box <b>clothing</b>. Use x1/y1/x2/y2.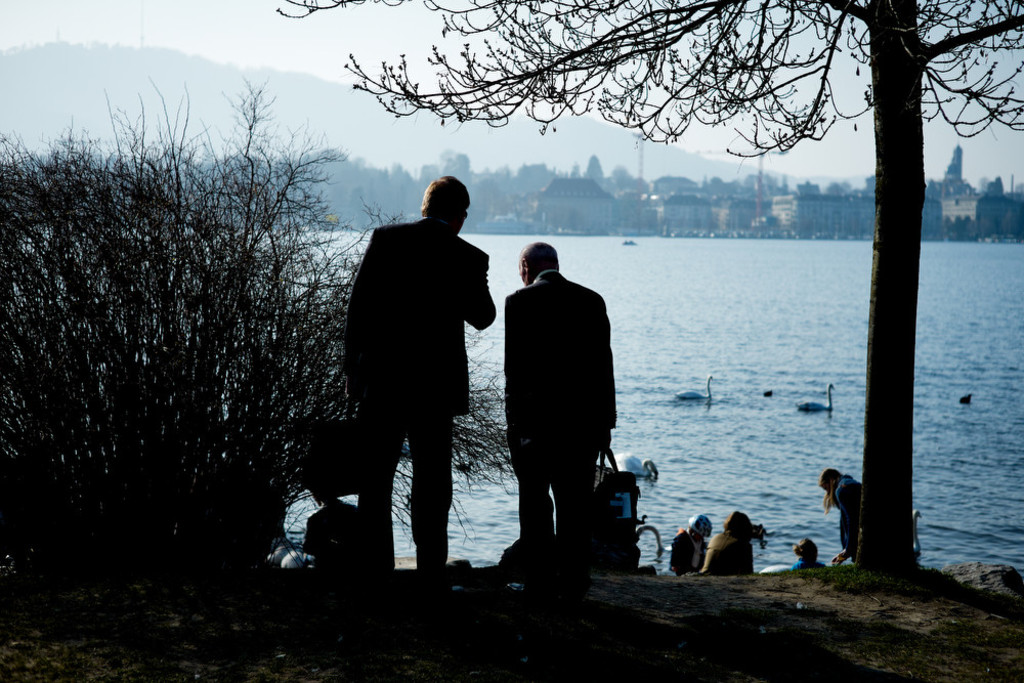
497/264/626/561.
